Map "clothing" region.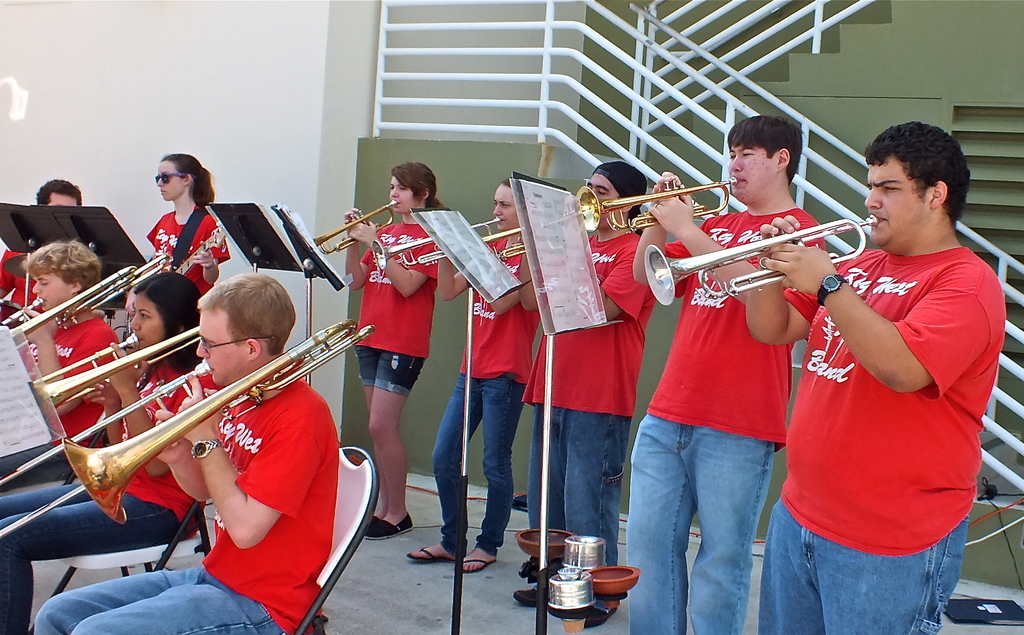
Mapped to [0,369,225,634].
